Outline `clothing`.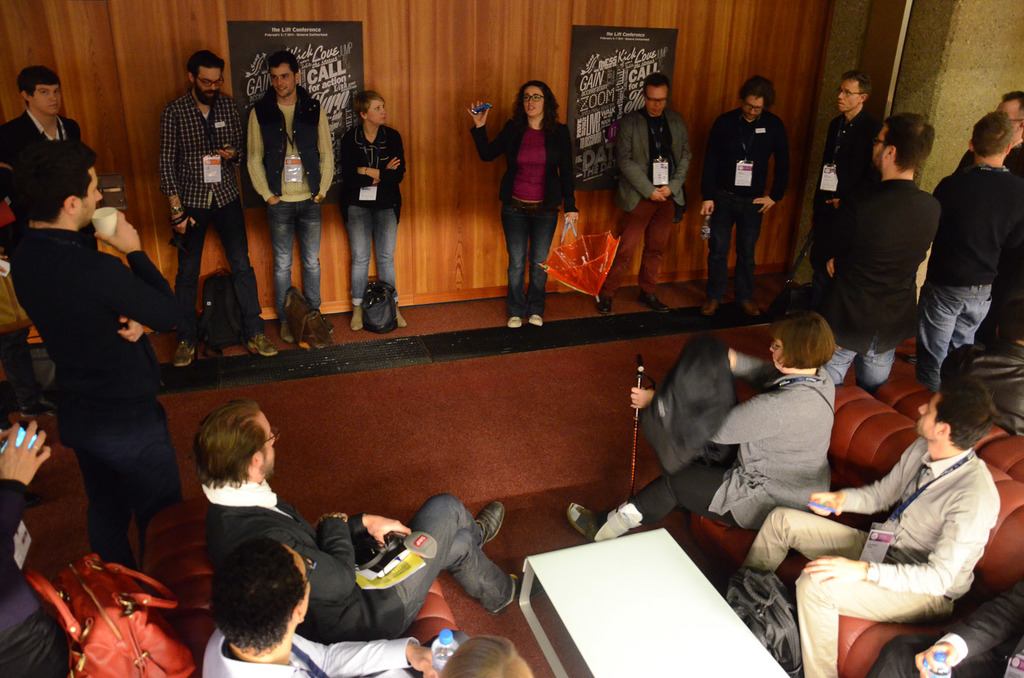
Outline: Rect(340, 123, 409, 307).
